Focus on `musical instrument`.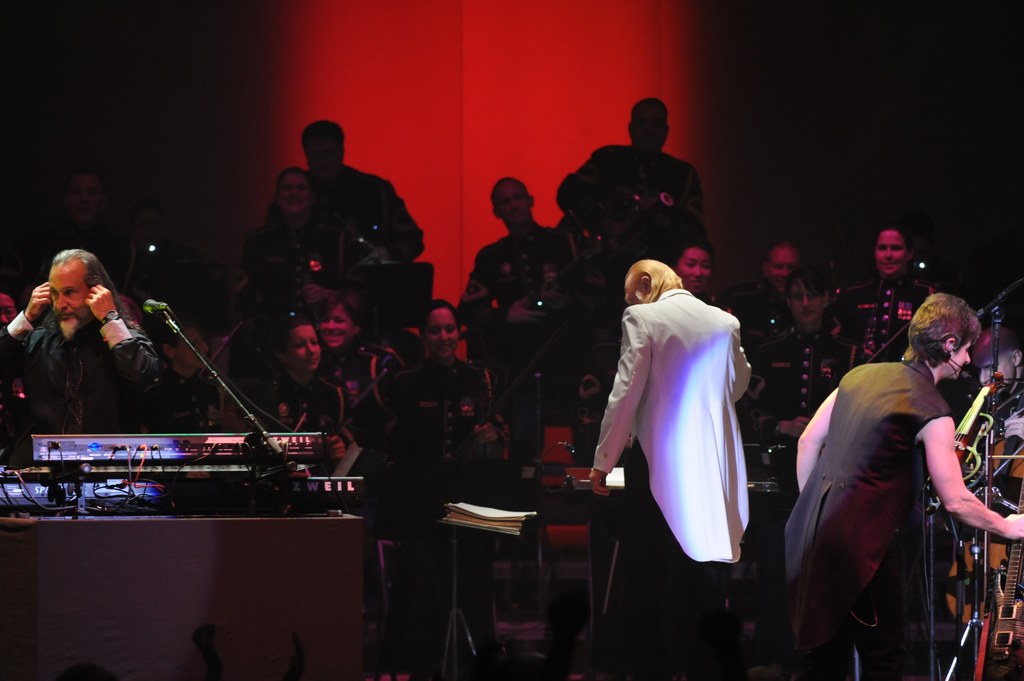
Focused at <bbox>525, 236, 612, 321</bbox>.
